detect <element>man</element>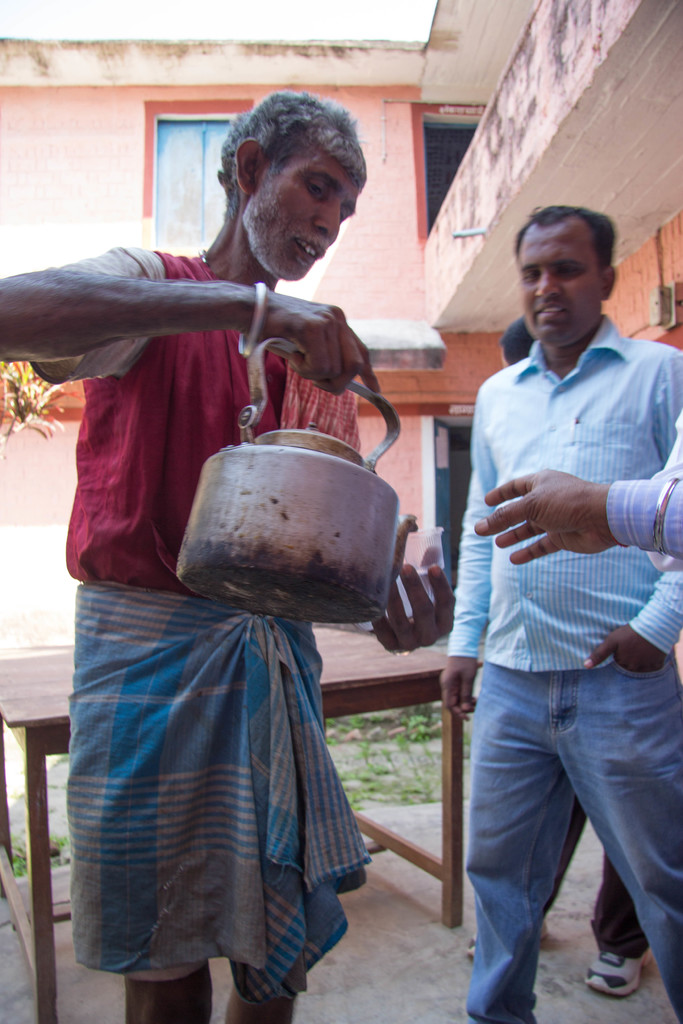
(435, 184, 670, 1007)
